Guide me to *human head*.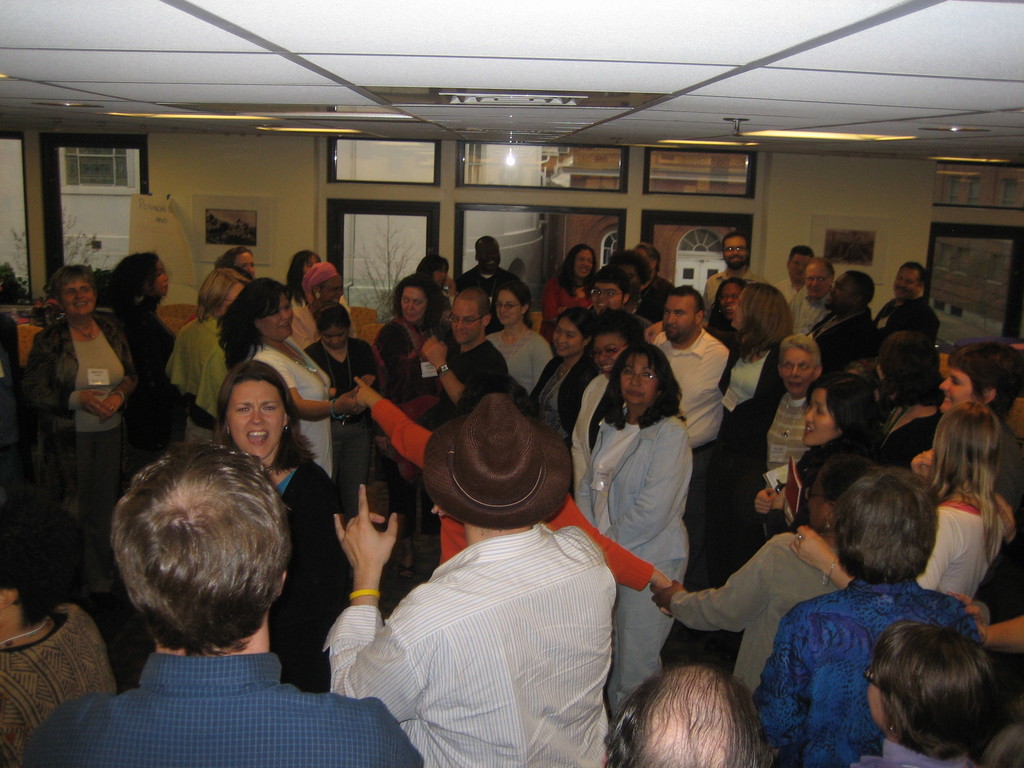
Guidance: (475, 234, 502, 270).
